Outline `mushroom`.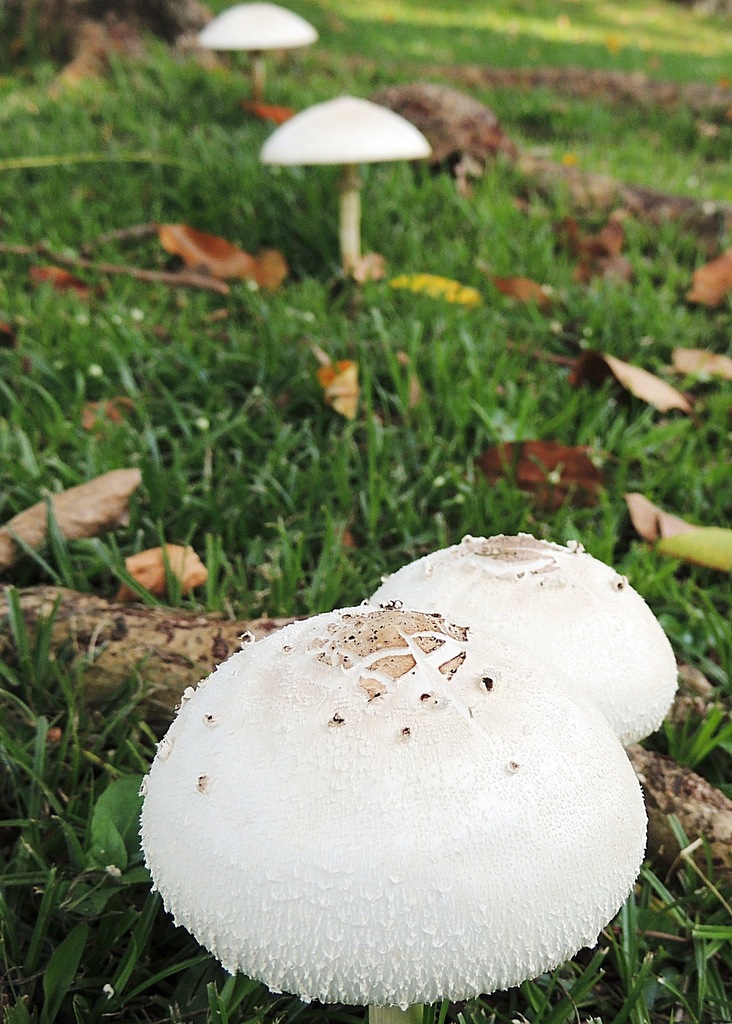
Outline: l=260, t=97, r=432, b=277.
